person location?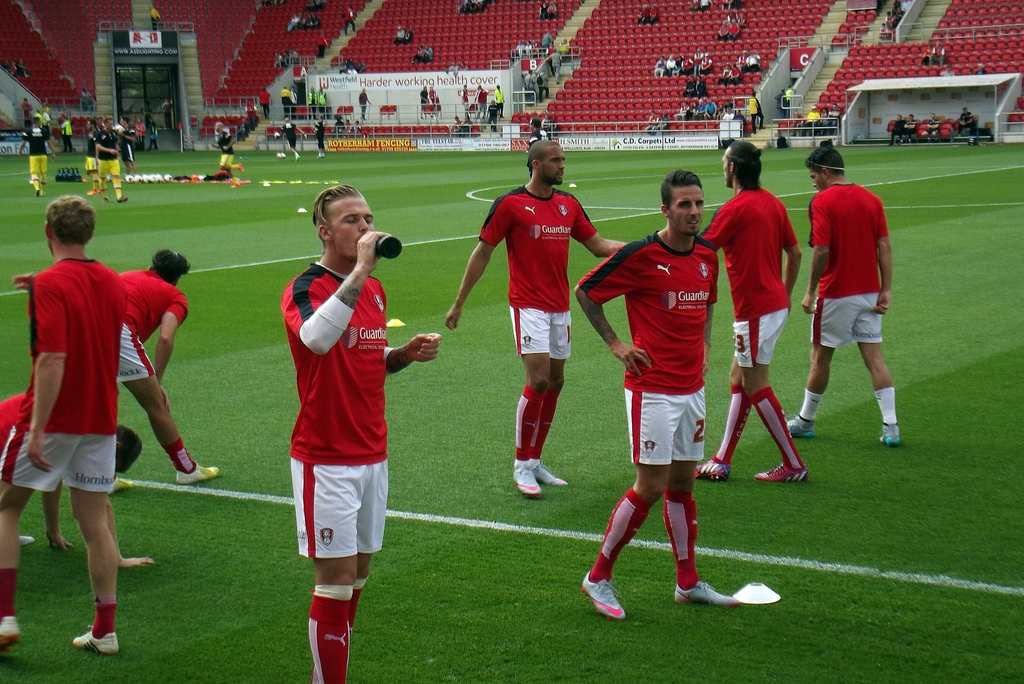
{"left": 425, "top": 84, "right": 442, "bottom": 108}
